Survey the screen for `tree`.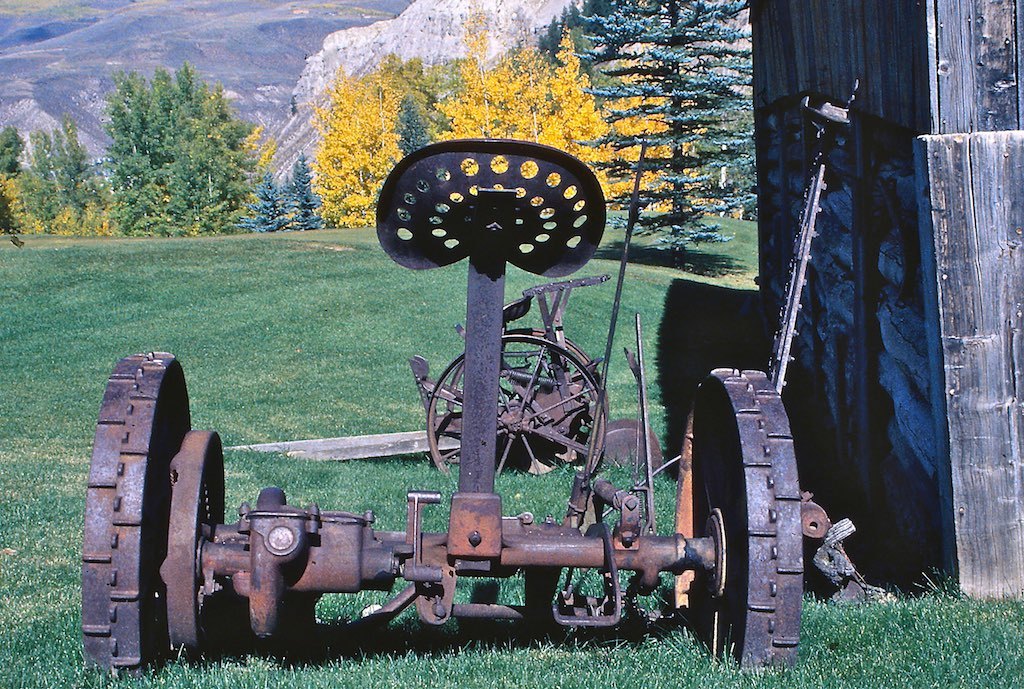
Survey found: region(0, 131, 72, 231).
